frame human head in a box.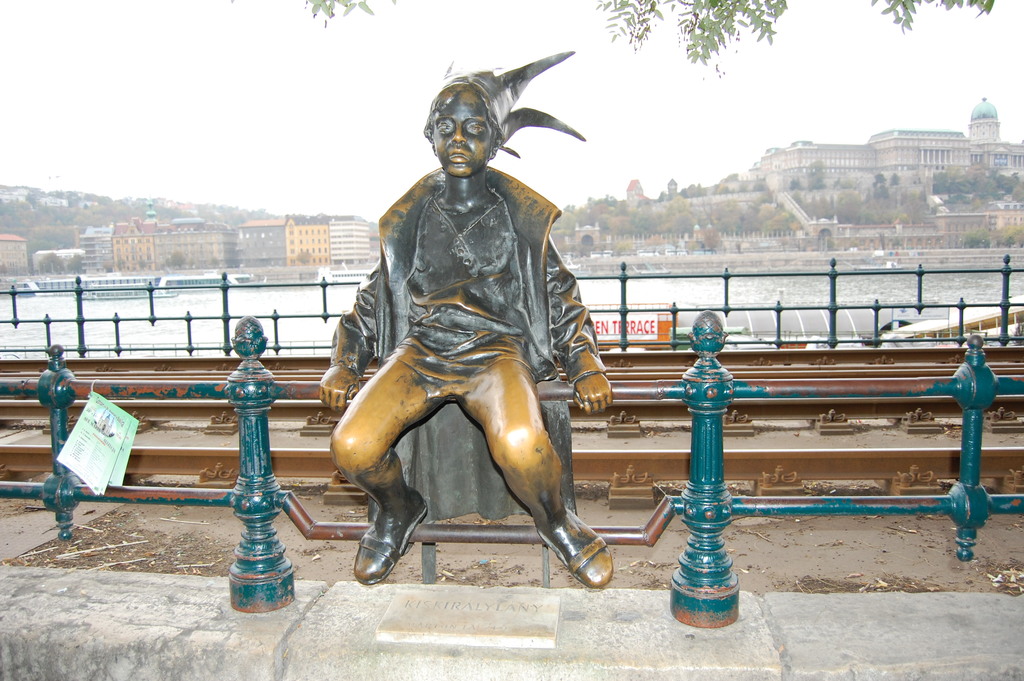
detection(422, 74, 503, 183).
